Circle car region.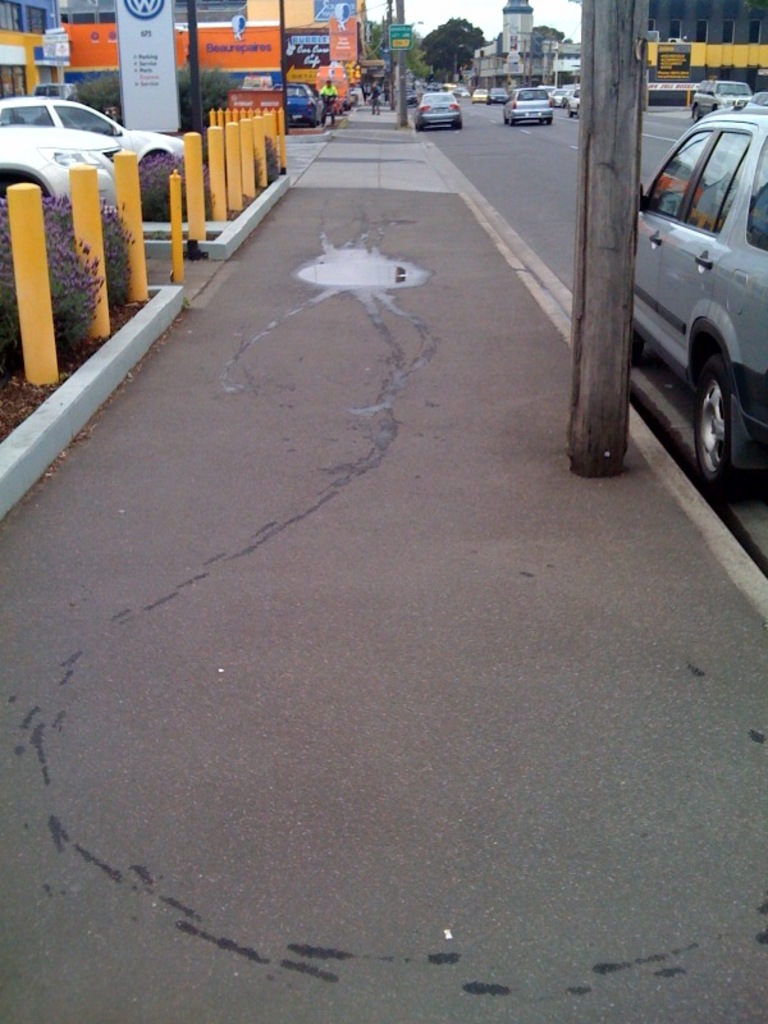
Region: 0/128/127/207.
